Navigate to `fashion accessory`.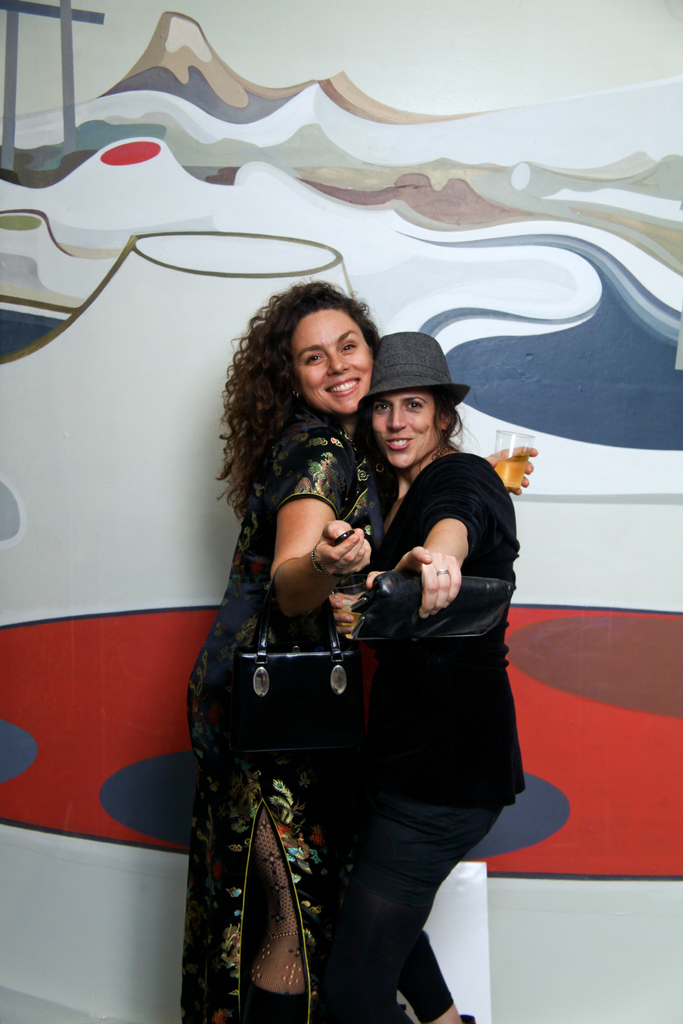
Navigation target: (438, 570, 452, 575).
